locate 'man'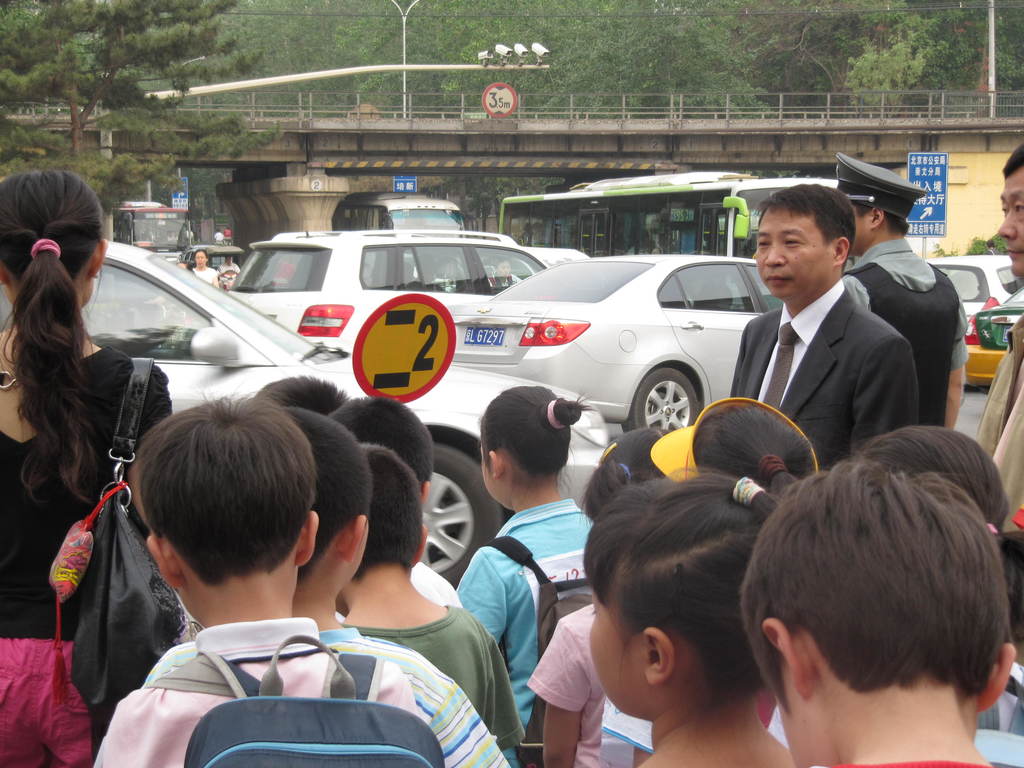
detection(968, 143, 1023, 536)
